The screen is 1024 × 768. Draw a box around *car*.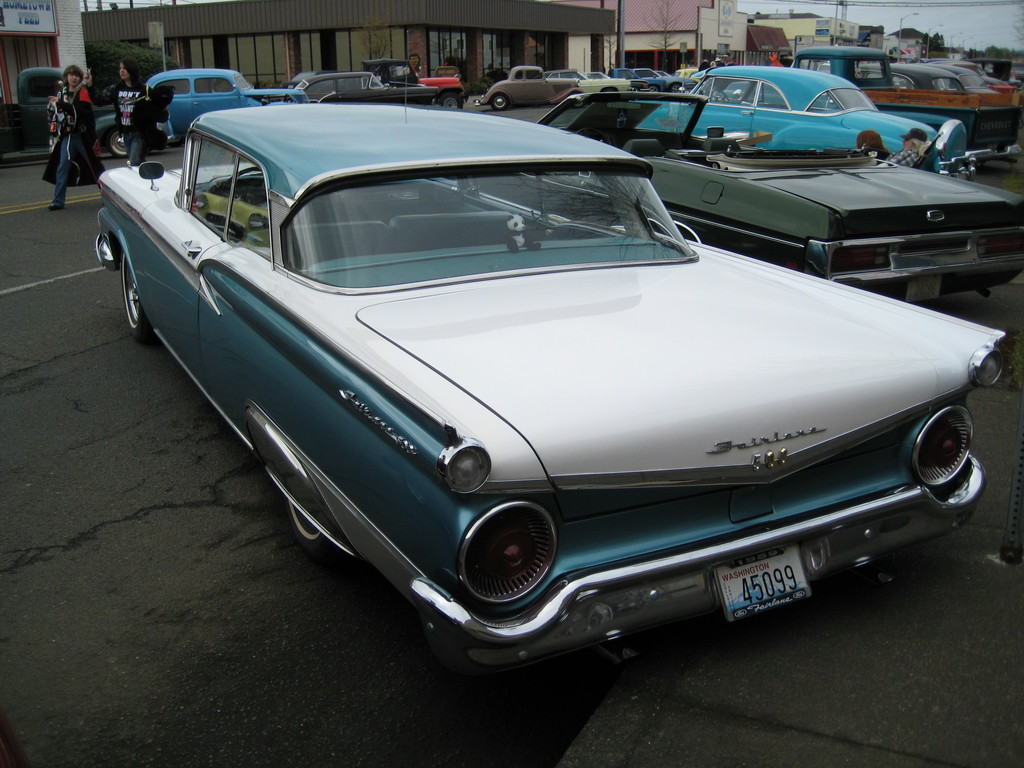
x1=99, y1=68, x2=305, y2=156.
